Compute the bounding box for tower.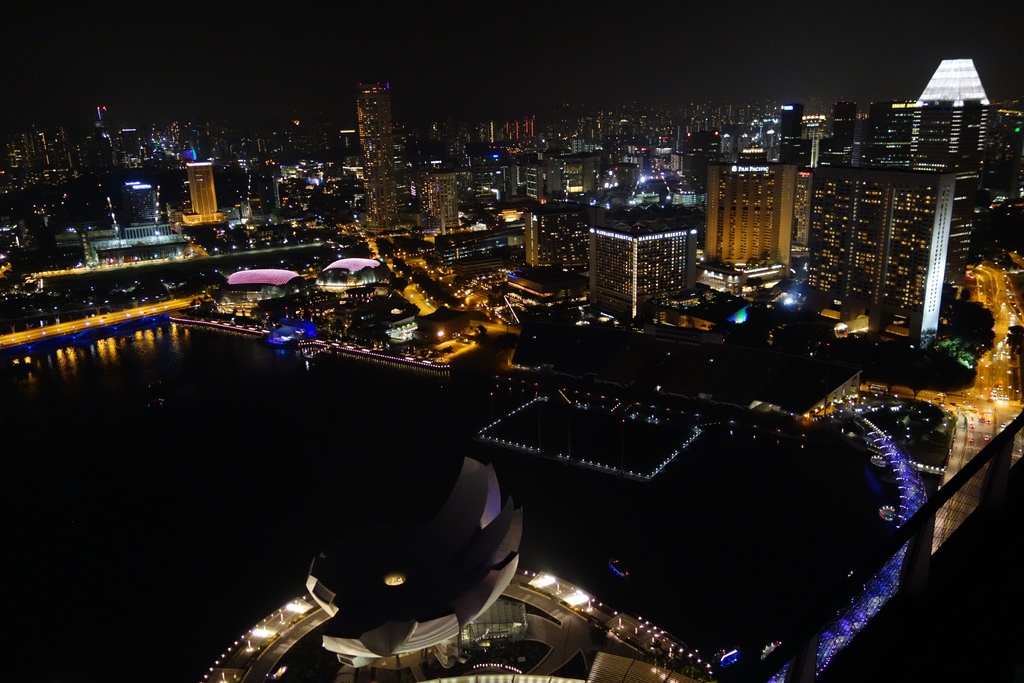
<bbox>355, 83, 398, 232</bbox>.
